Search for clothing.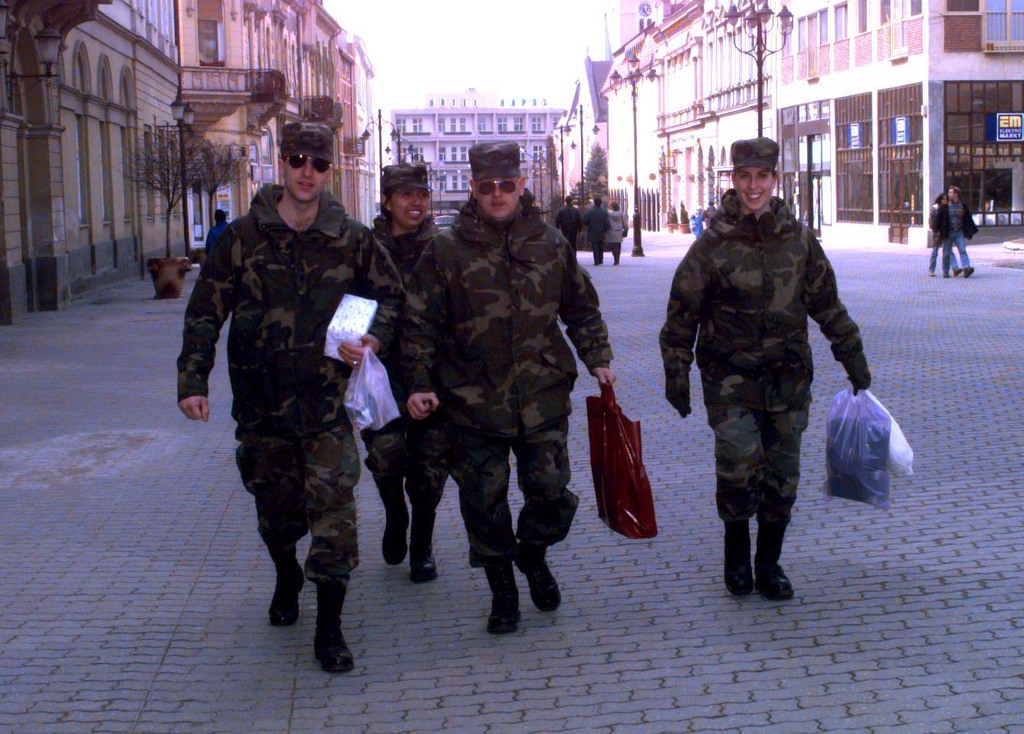
Found at 924, 198, 947, 271.
